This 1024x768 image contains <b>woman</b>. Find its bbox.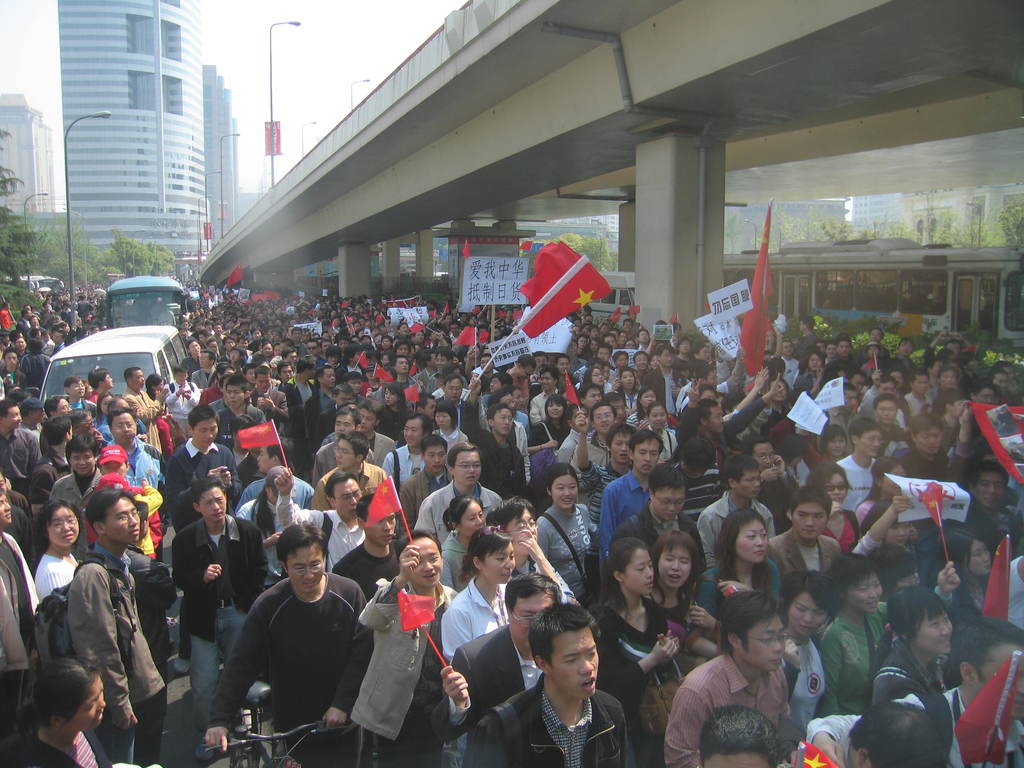
{"x1": 525, "y1": 391, "x2": 574, "y2": 468}.
